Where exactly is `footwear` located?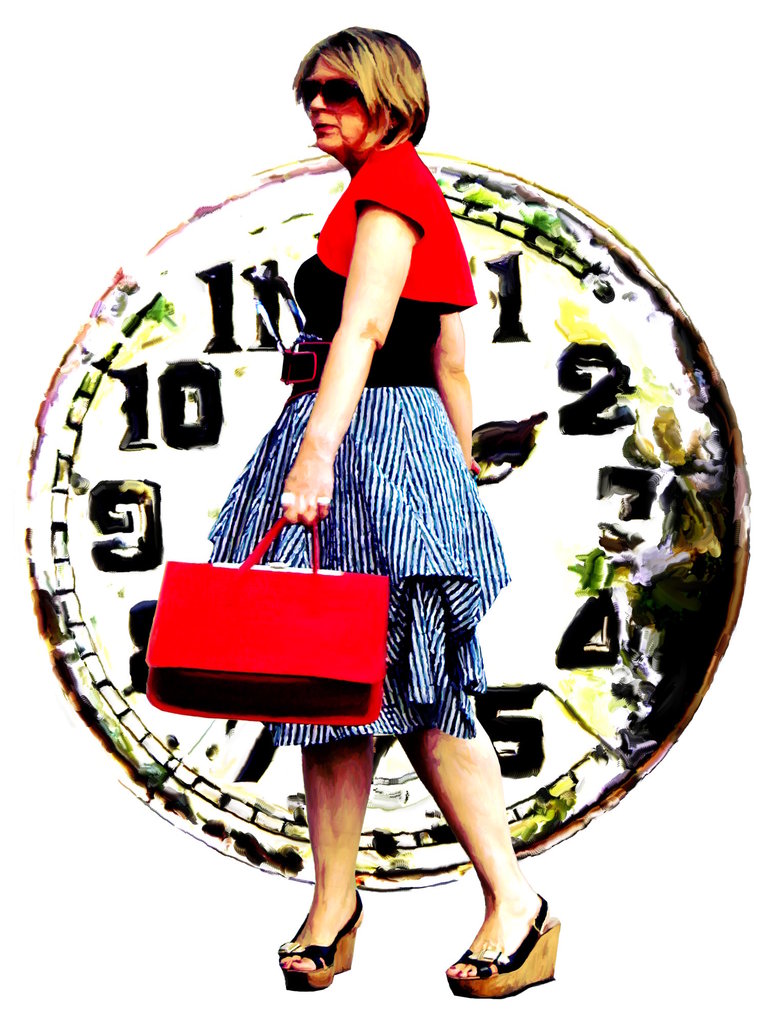
Its bounding box is <region>278, 915, 360, 991</region>.
